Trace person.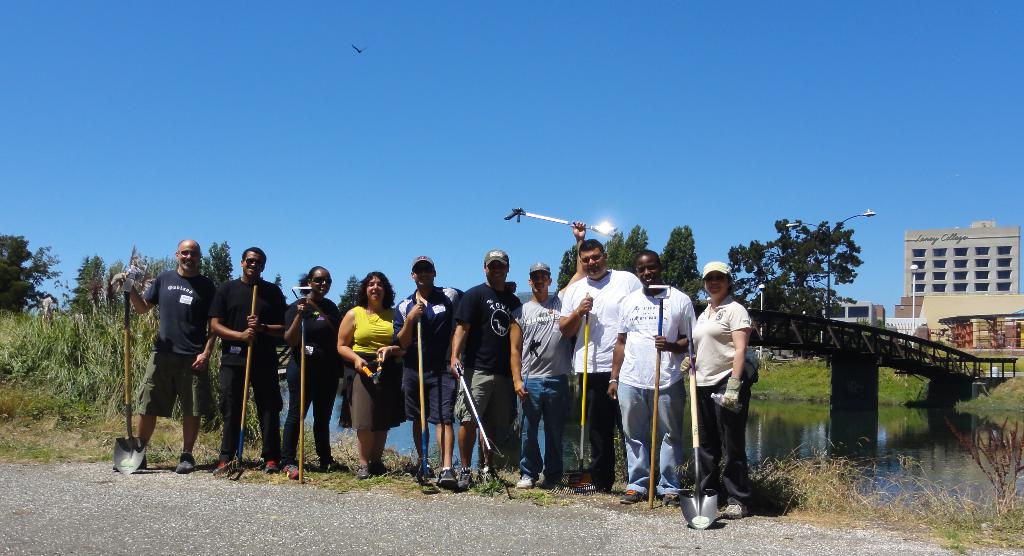
Traced to 108, 239, 218, 472.
